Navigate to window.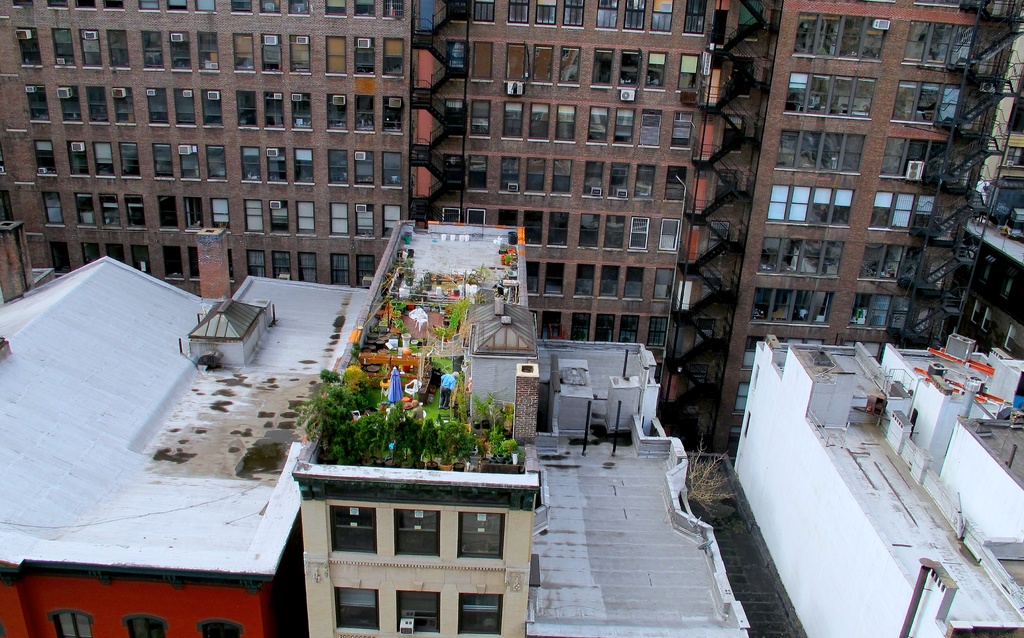
Navigation target: 796 13 889 61.
